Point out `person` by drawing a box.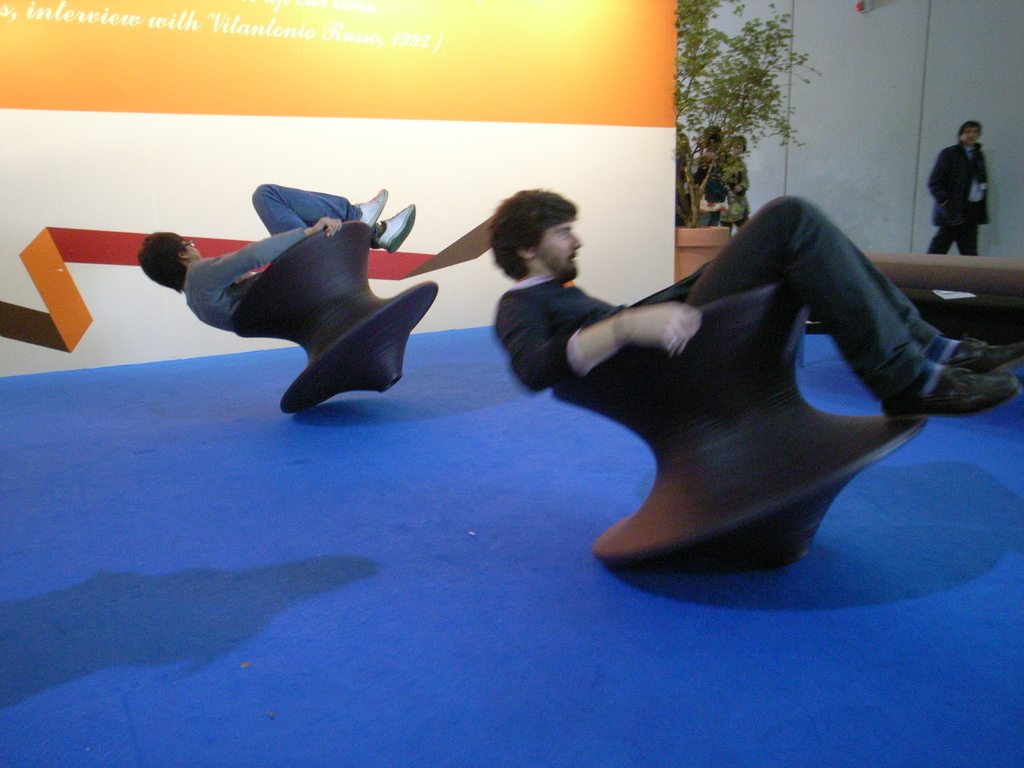
{"x1": 672, "y1": 126, "x2": 689, "y2": 230}.
